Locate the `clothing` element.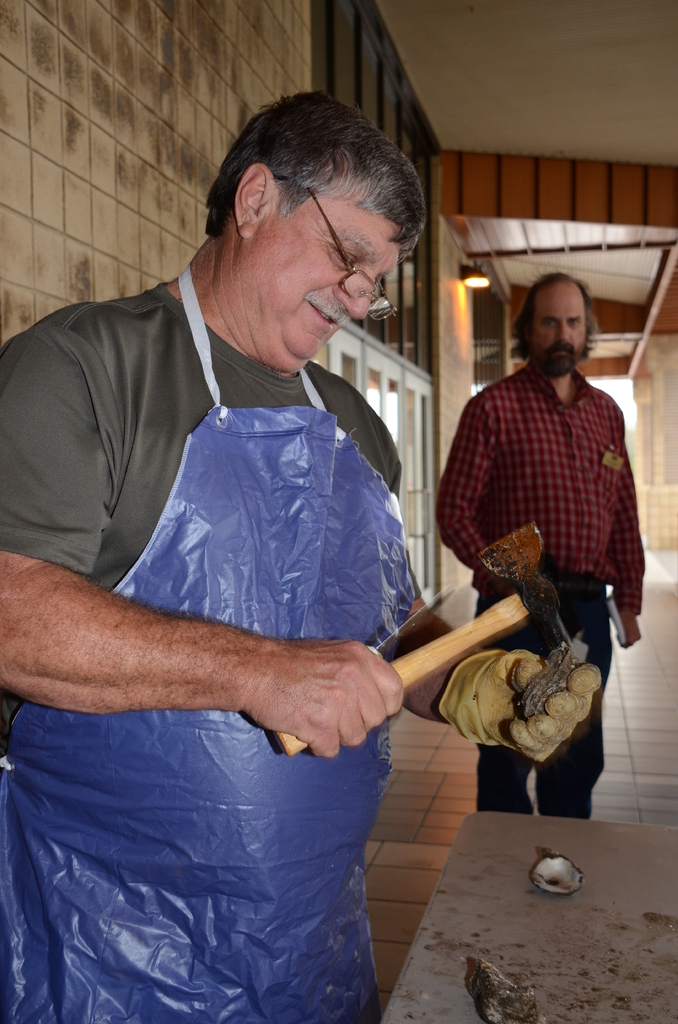
Element bbox: x1=0 y1=284 x2=401 y2=735.
